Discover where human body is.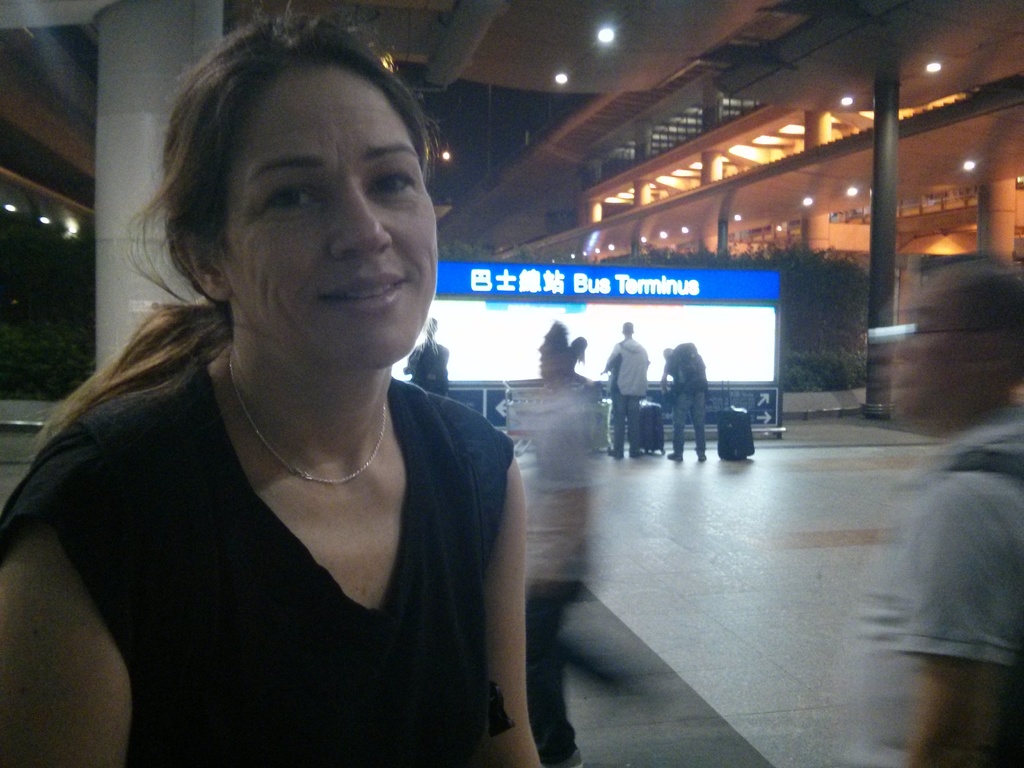
Discovered at <region>661, 342, 711, 458</region>.
